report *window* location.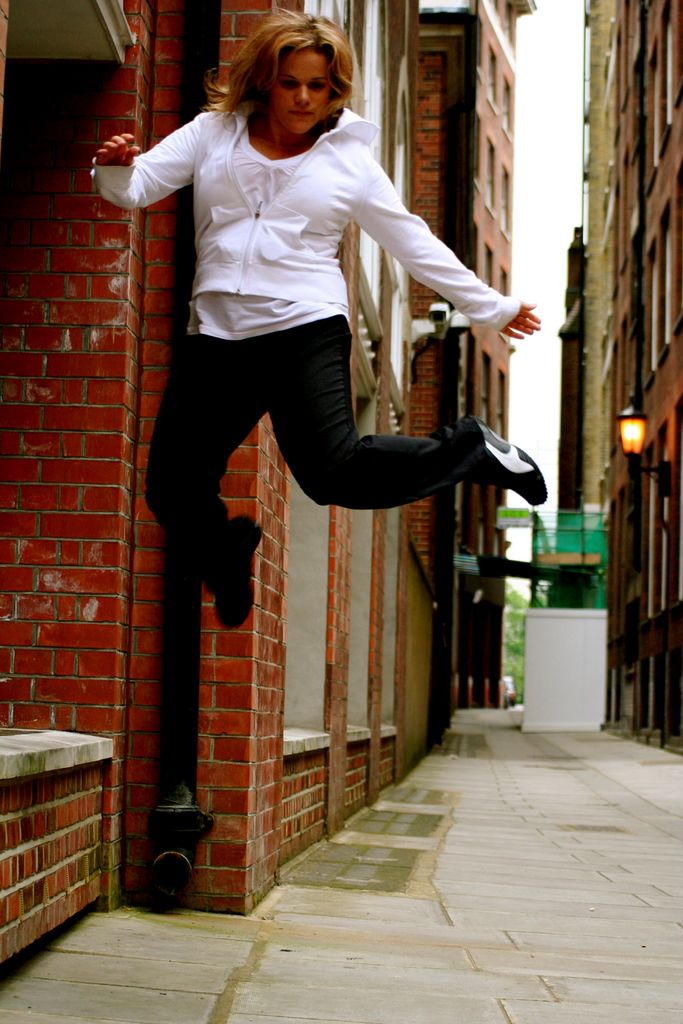
Report: {"left": 468, "top": 481, "right": 493, "bottom": 555}.
